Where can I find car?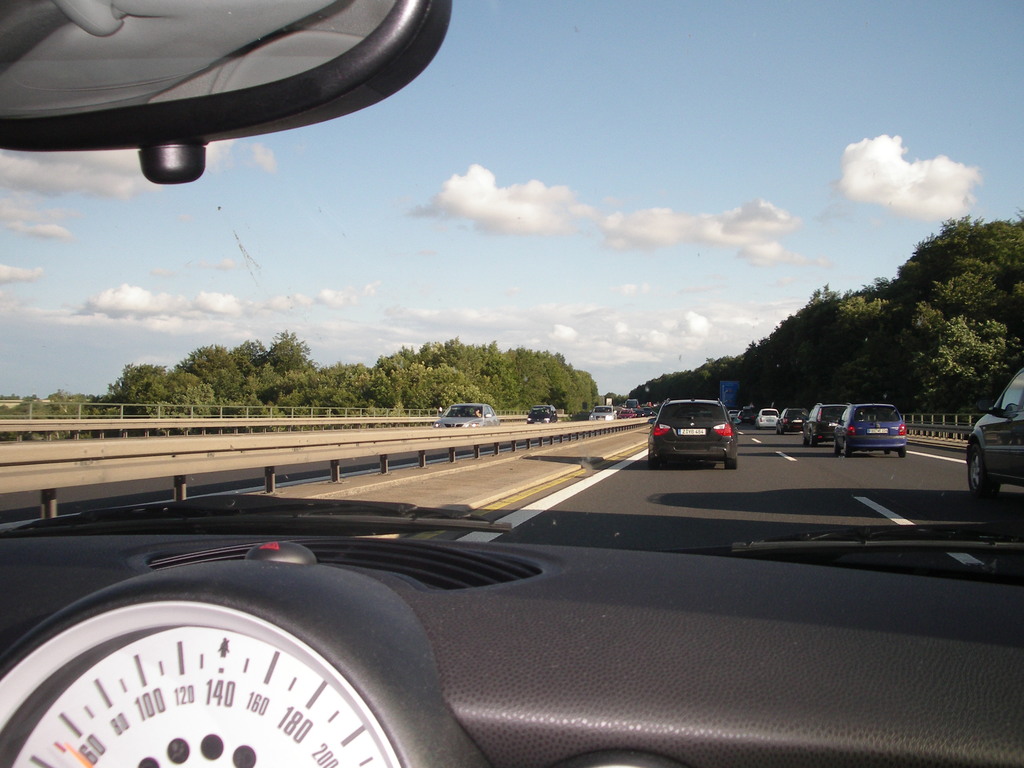
You can find it at box=[728, 412, 742, 428].
